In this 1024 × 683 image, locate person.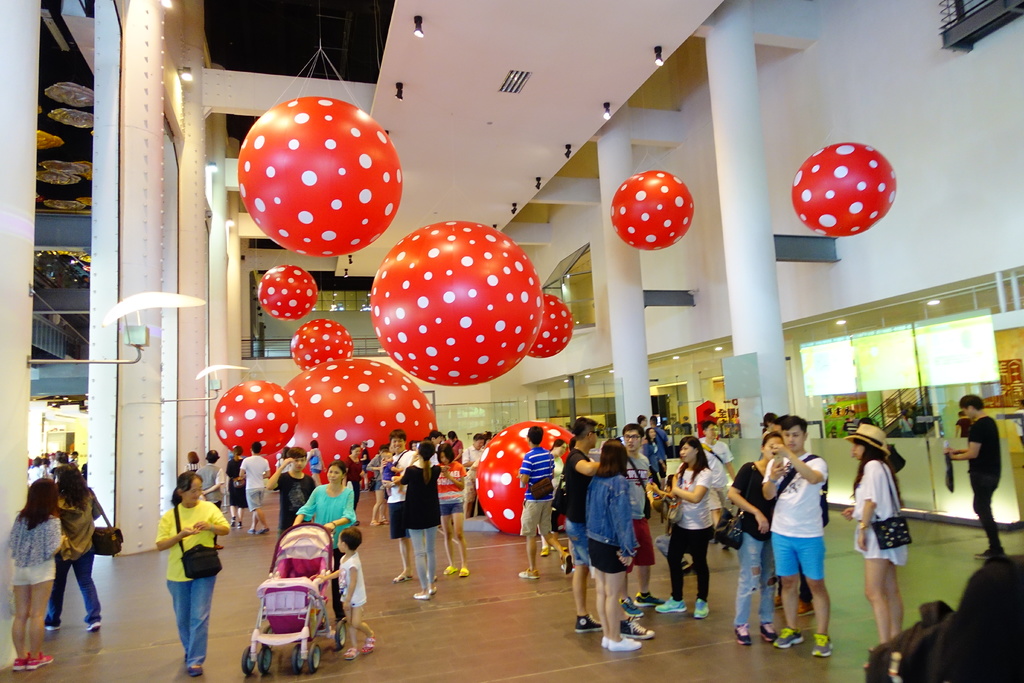
Bounding box: left=858, top=420, right=909, bottom=678.
